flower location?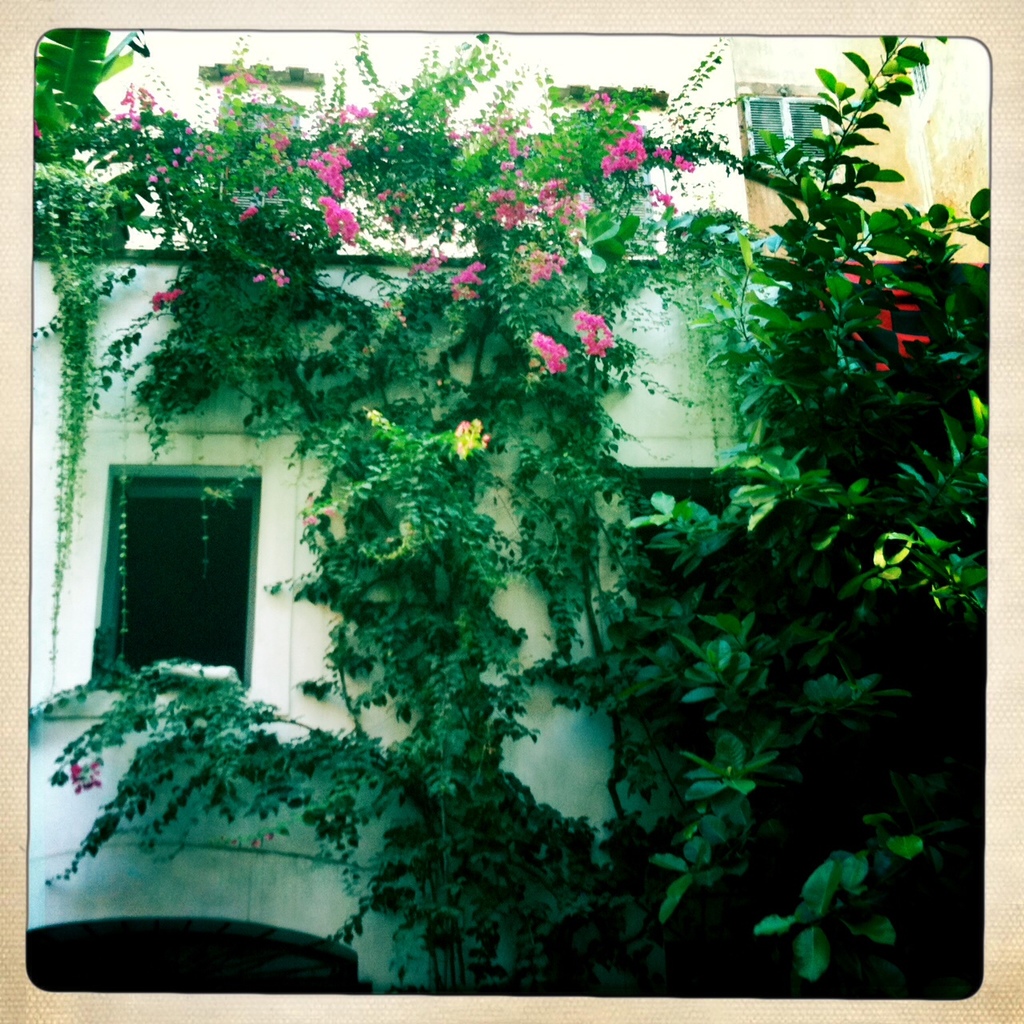
[269, 266, 290, 290]
